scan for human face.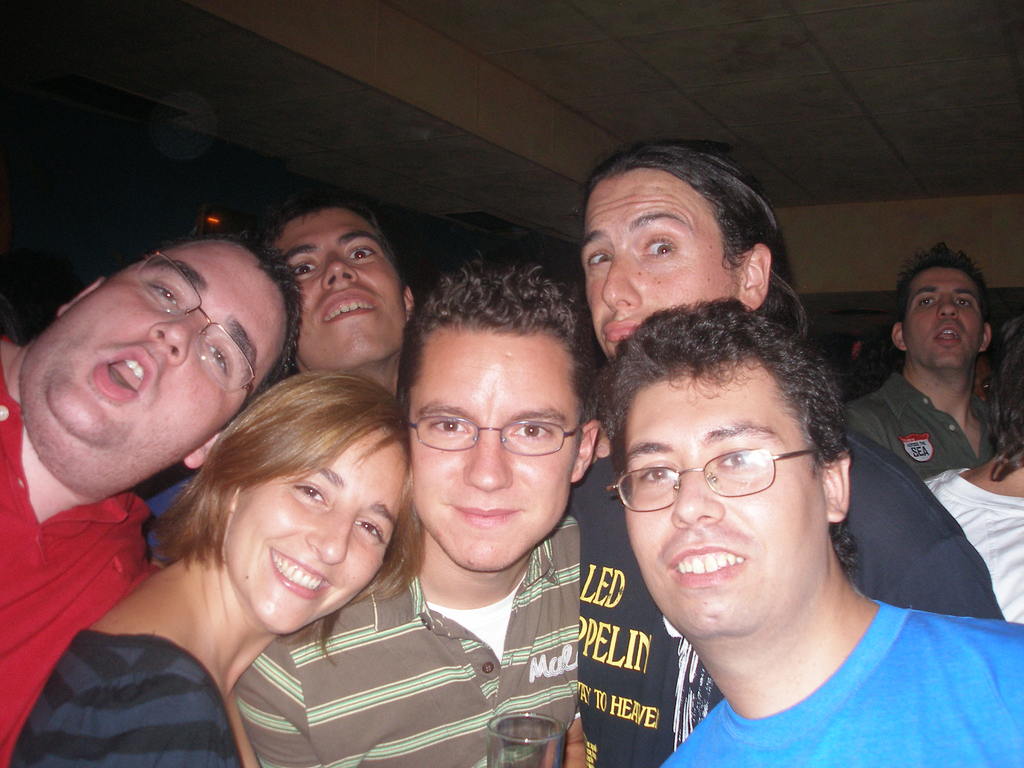
Scan result: [228,441,397,636].
